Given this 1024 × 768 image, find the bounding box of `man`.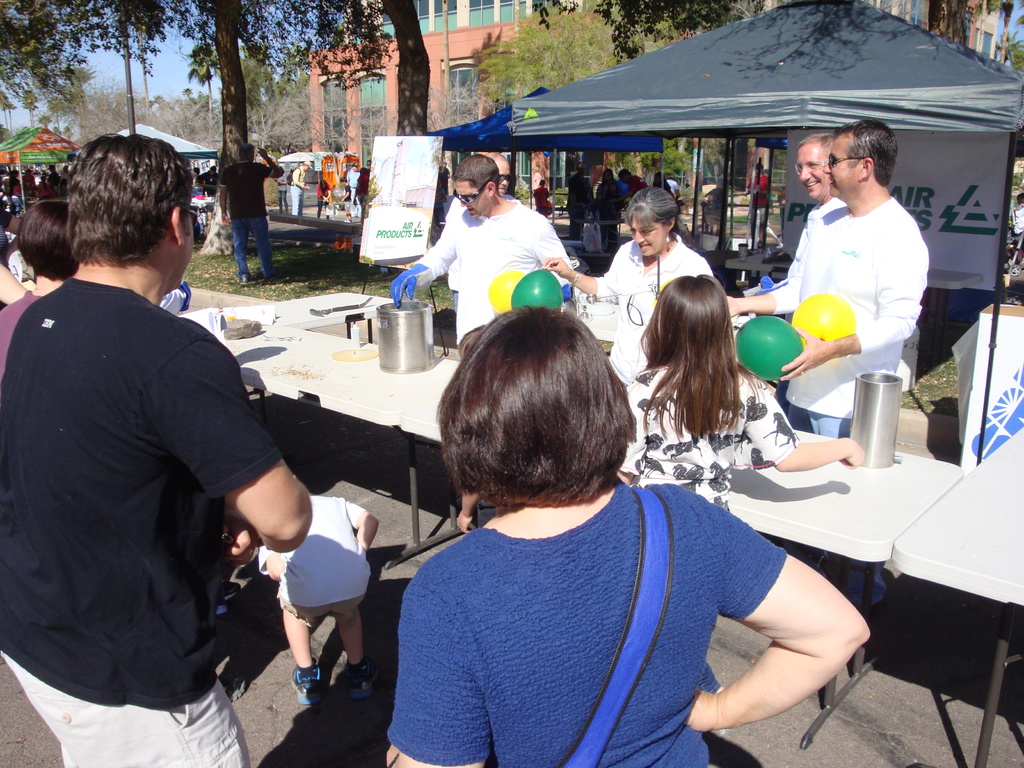
(564,162,594,234).
